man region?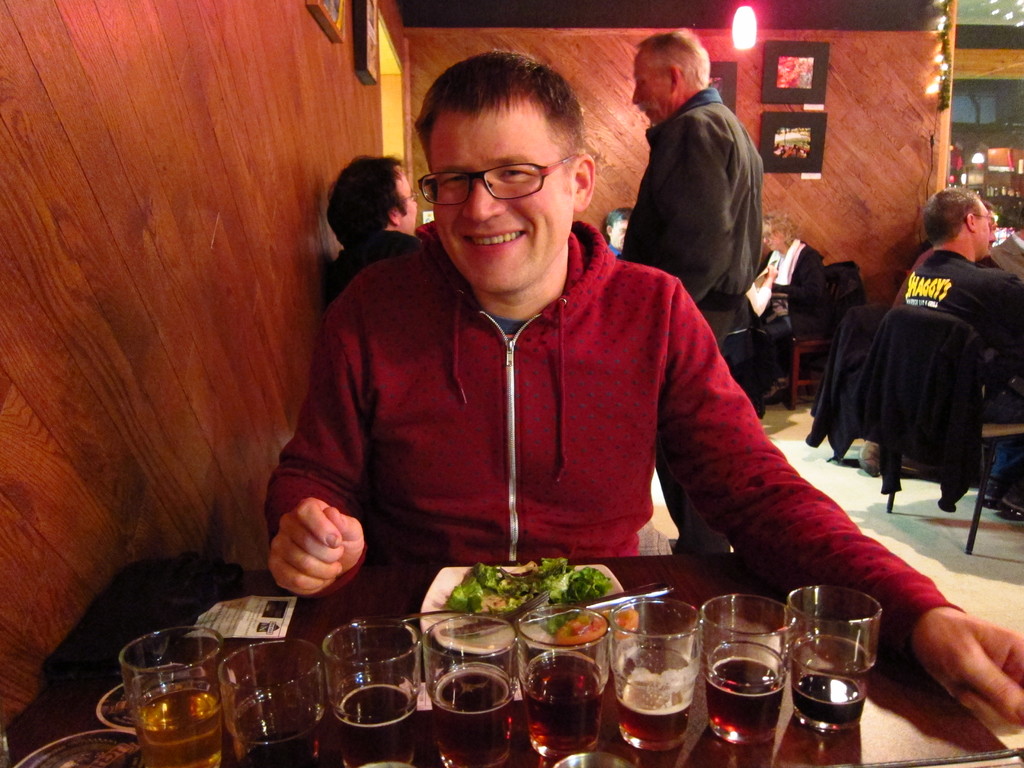
[607,209,634,254]
